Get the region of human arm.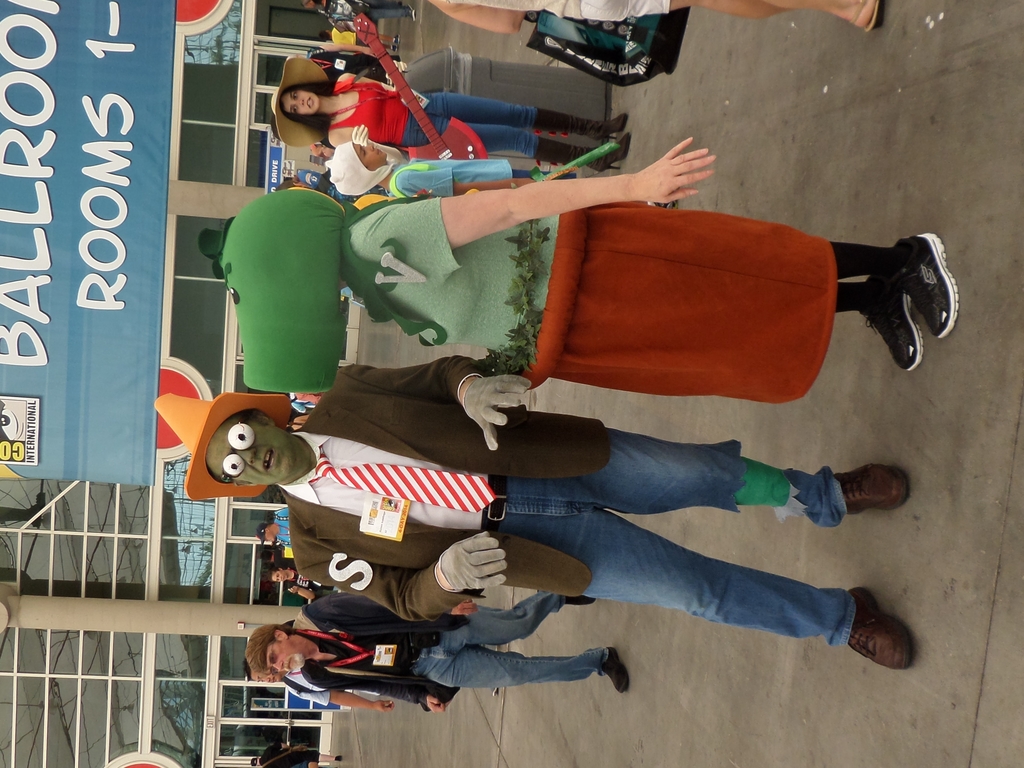
(left=419, top=0, right=521, bottom=37).
